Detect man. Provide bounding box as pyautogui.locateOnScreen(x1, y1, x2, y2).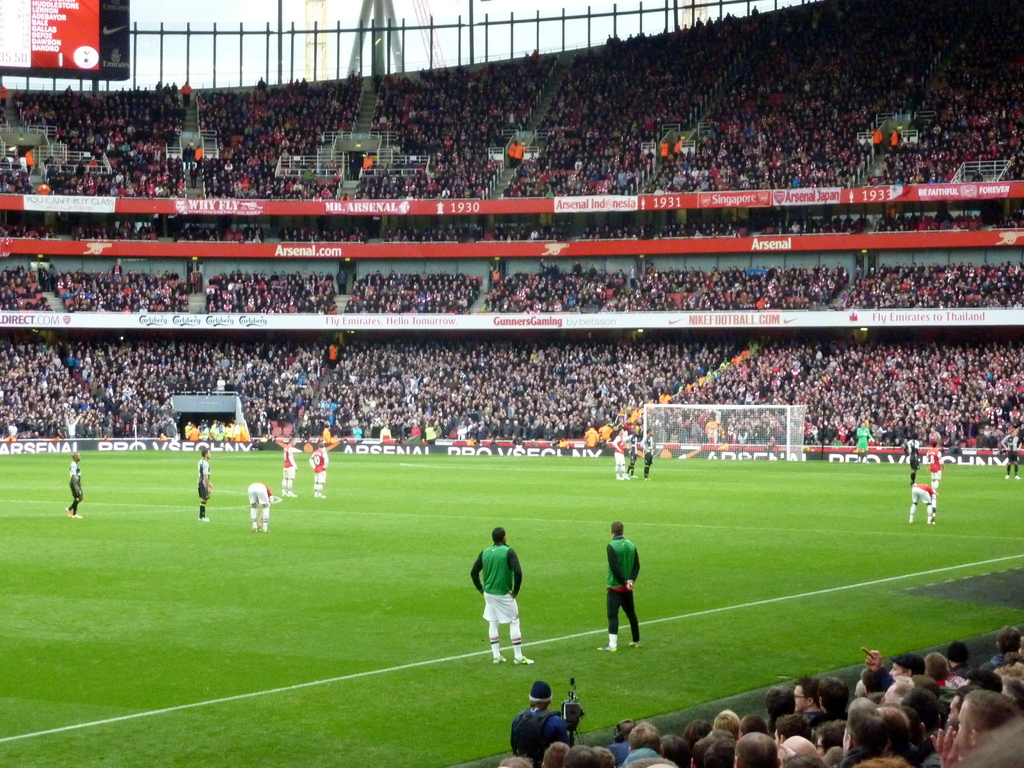
pyautogui.locateOnScreen(307, 441, 331, 499).
